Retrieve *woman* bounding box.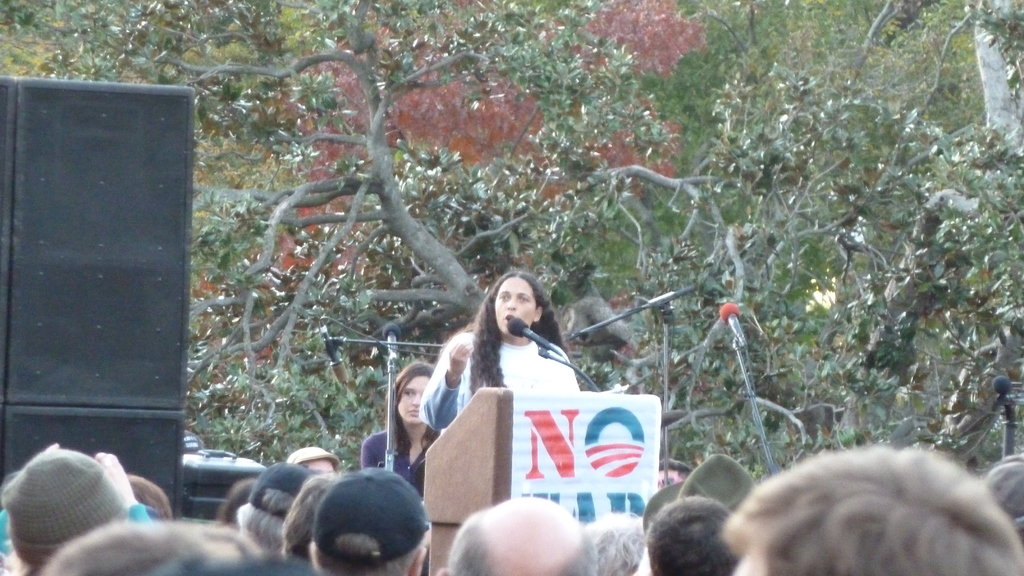
Bounding box: <bbox>406, 271, 586, 463</bbox>.
